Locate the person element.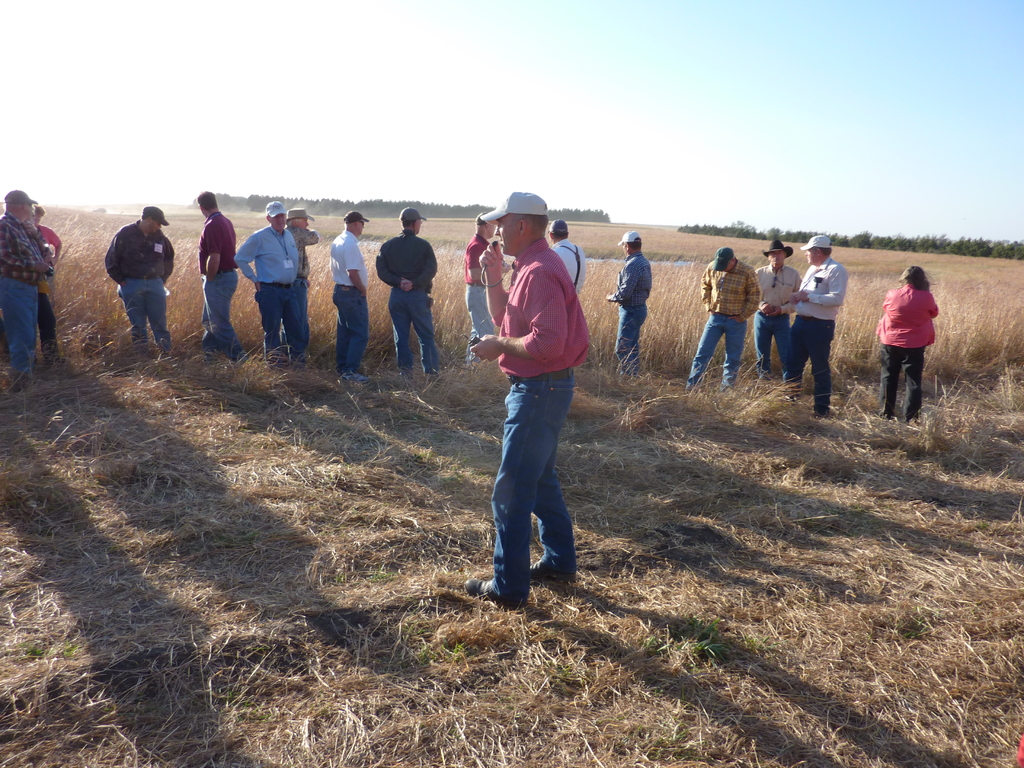
Element bbox: <bbox>188, 189, 248, 380</bbox>.
